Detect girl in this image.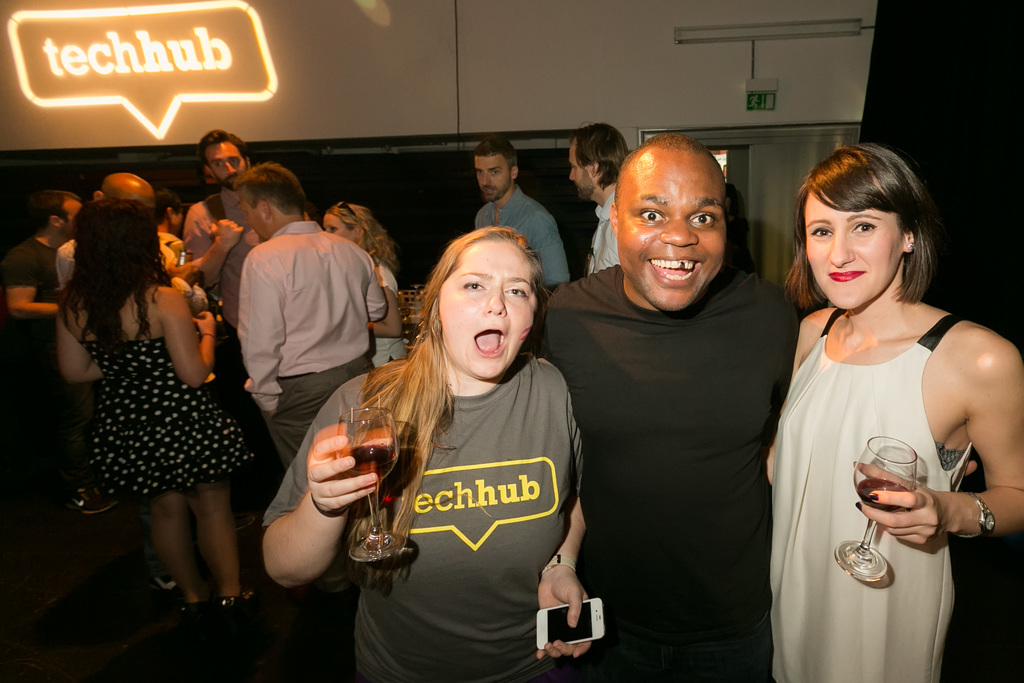
Detection: <box>322,204,399,366</box>.
